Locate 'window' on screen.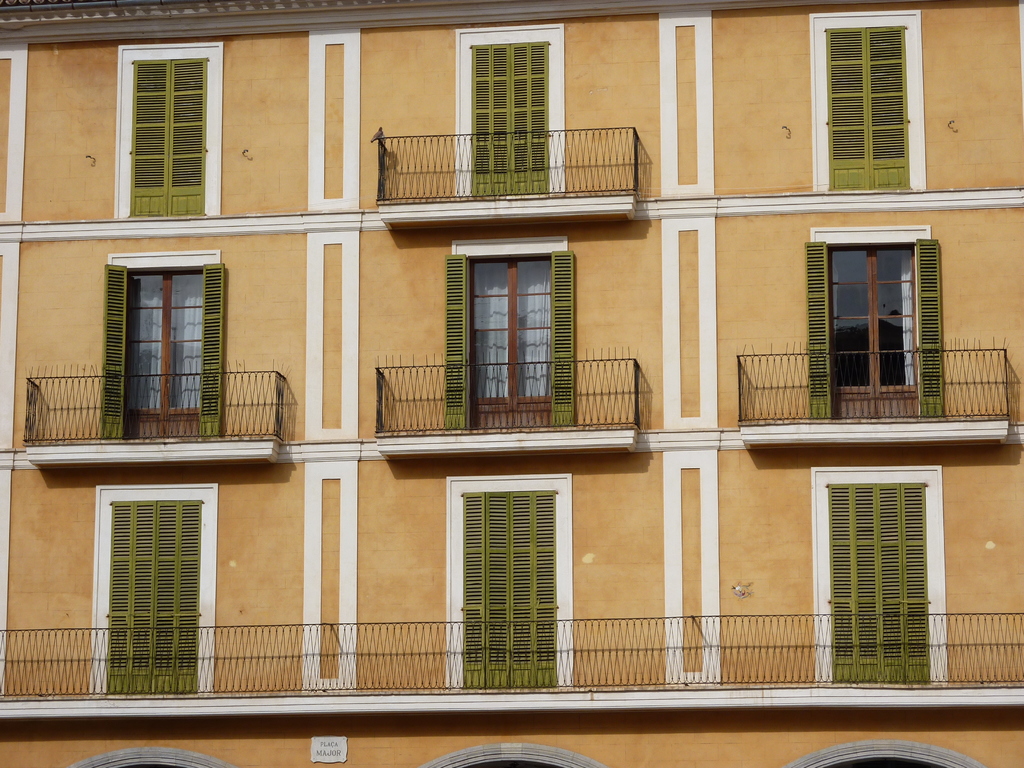
On screen at region(454, 495, 561, 706).
